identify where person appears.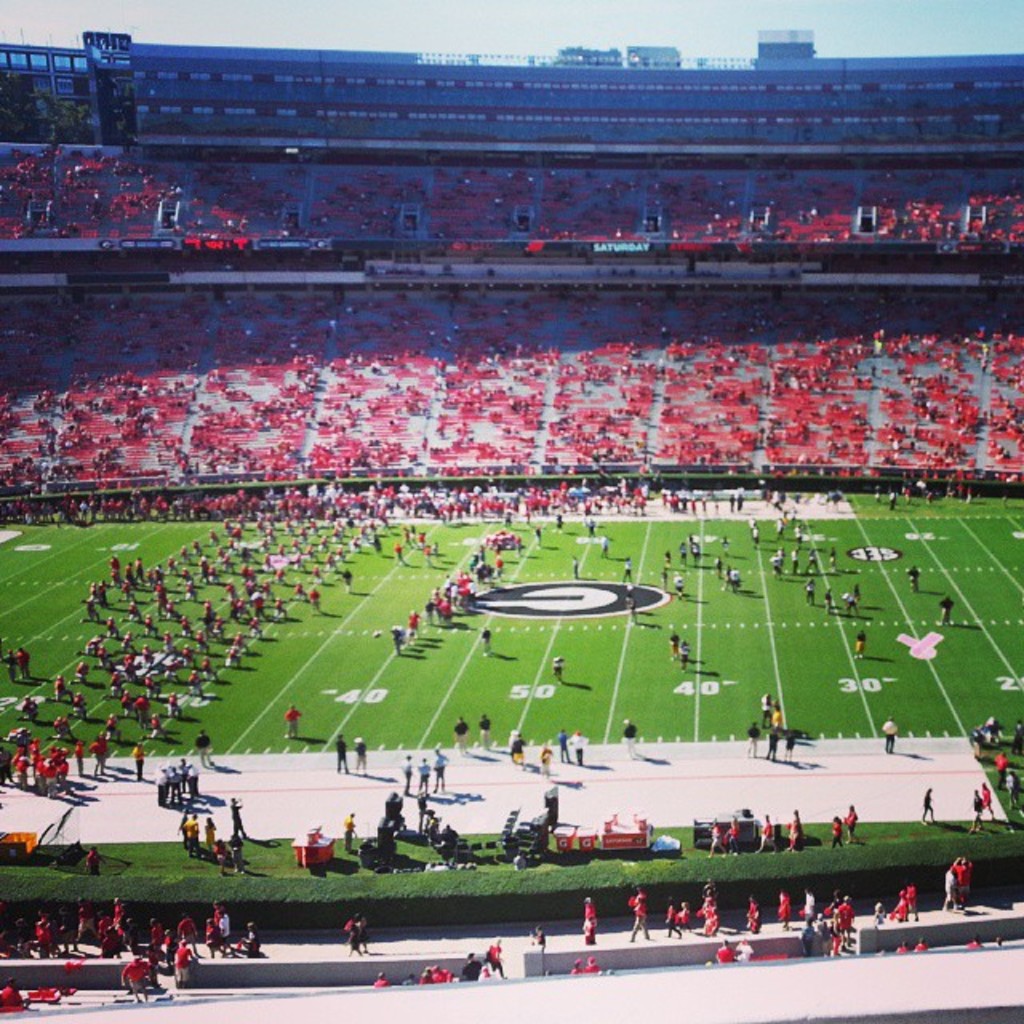
Appears at locate(840, 587, 861, 618).
